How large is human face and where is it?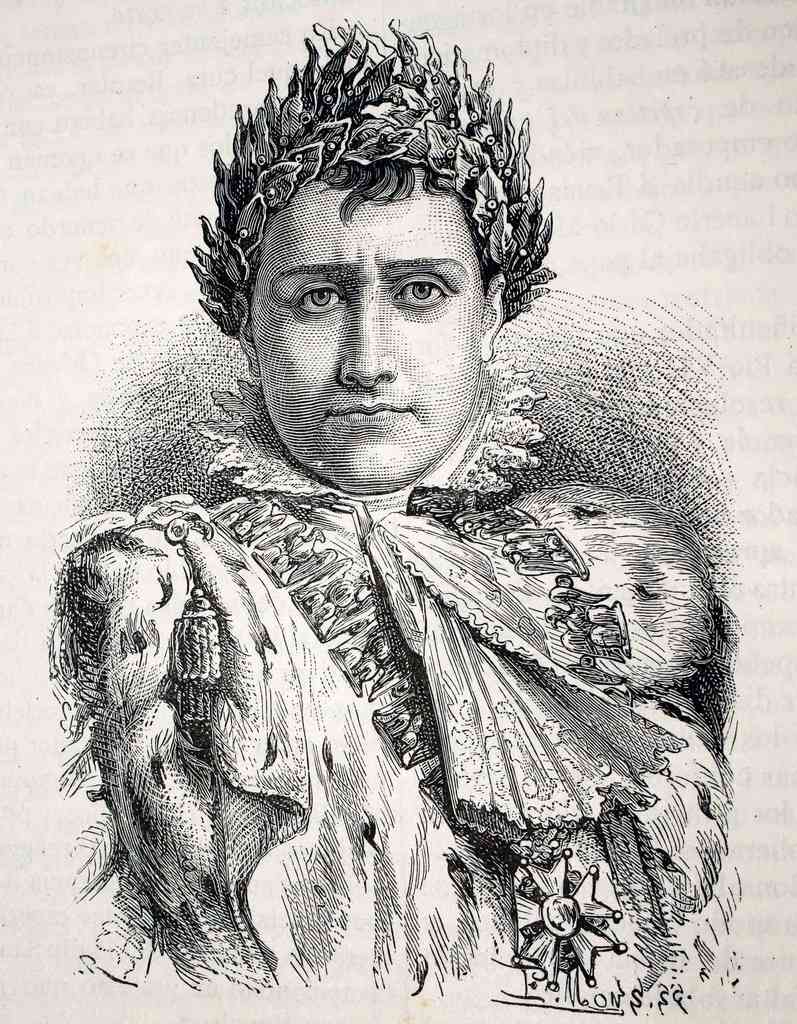
Bounding box: bbox=[236, 178, 495, 489].
